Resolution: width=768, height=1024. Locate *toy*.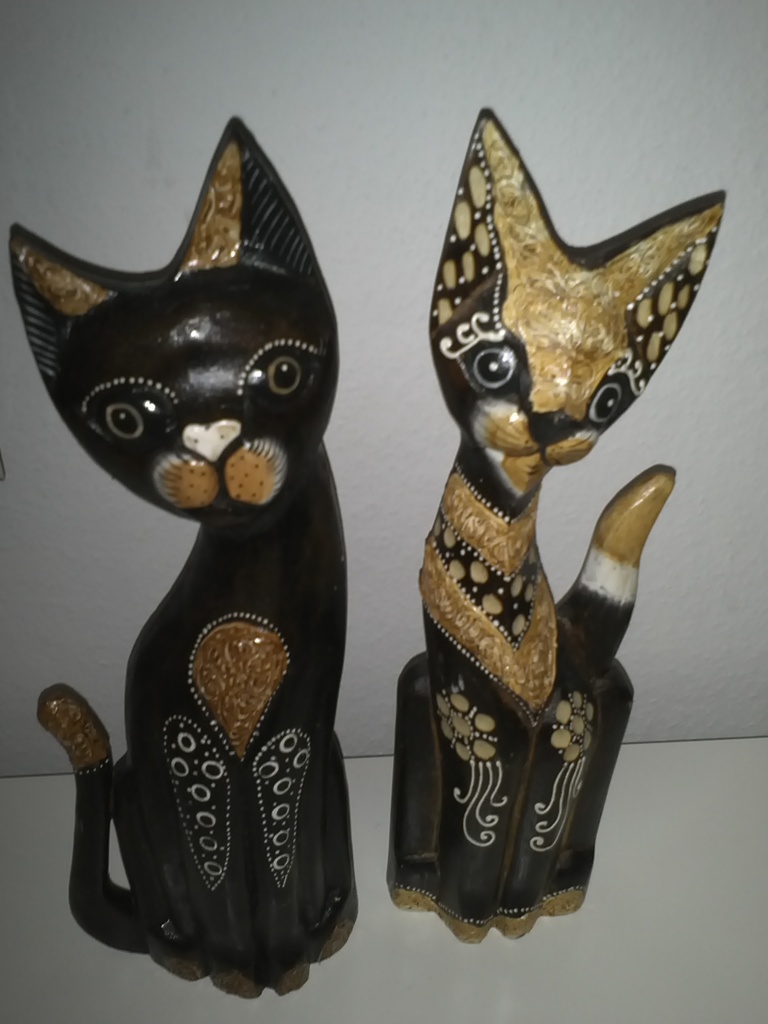
<box>7,113,358,1000</box>.
